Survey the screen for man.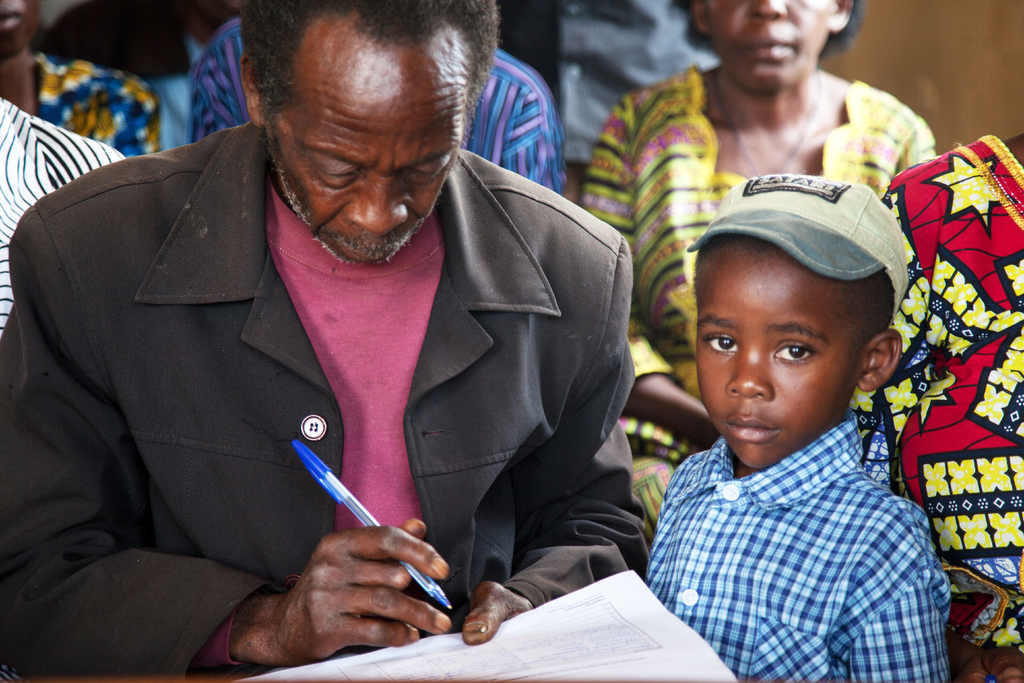
Survey found: (0,93,122,341).
